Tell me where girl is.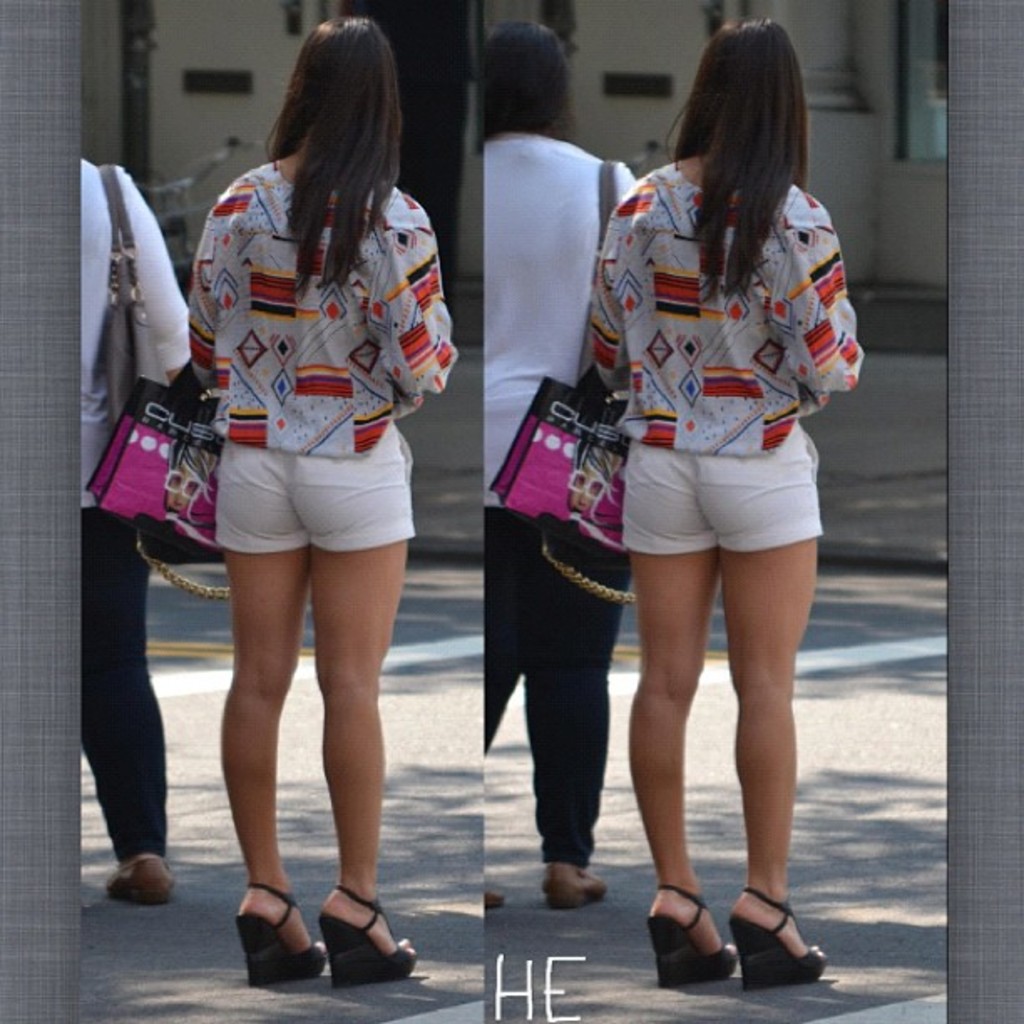
girl is at left=586, top=17, right=863, bottom=991.
